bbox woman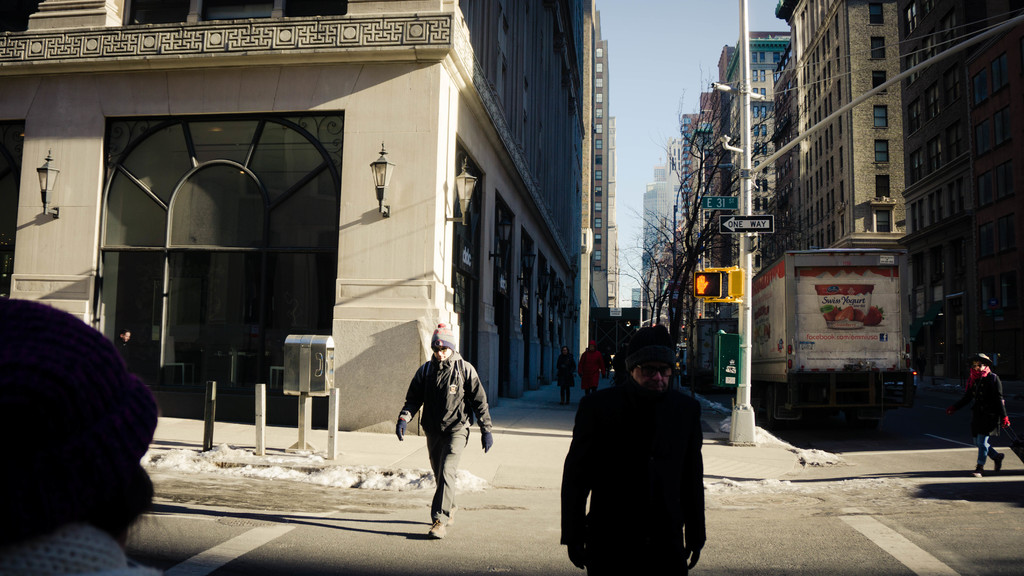
582:342:605:392
